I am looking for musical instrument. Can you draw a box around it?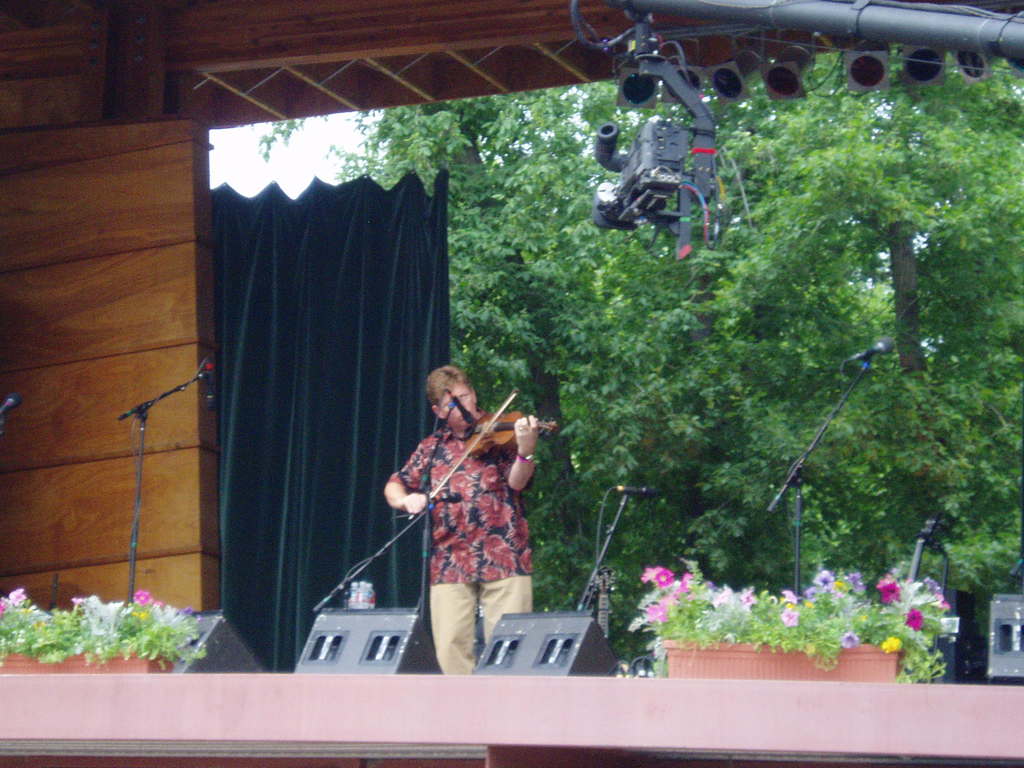
Sure, the bounding box is x1=465 y1=415 x2=557 y2=446.
